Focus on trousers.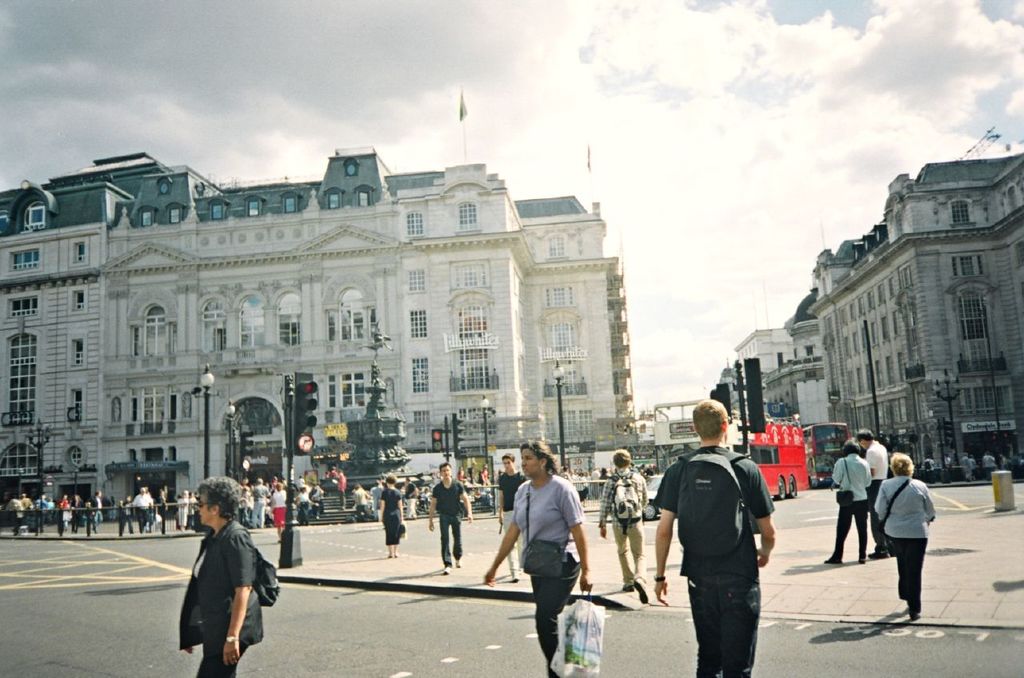
Focused at box=[299, 502, 310, 524].
